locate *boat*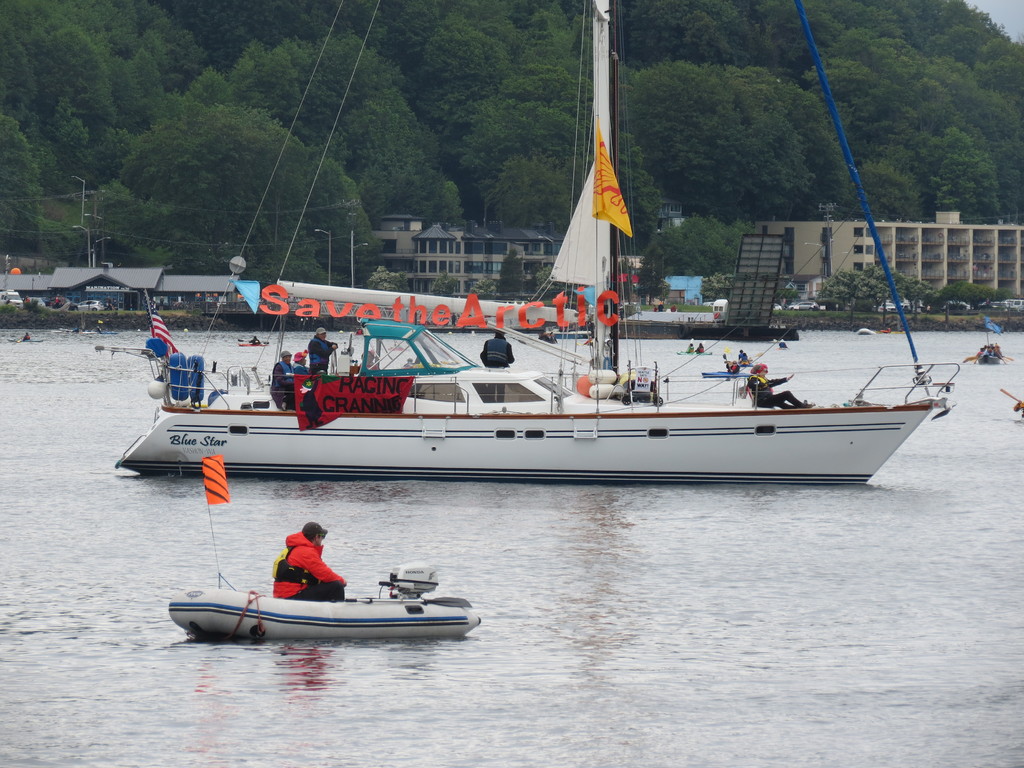
<bbox>858, 328, 876, 338</bbox>
